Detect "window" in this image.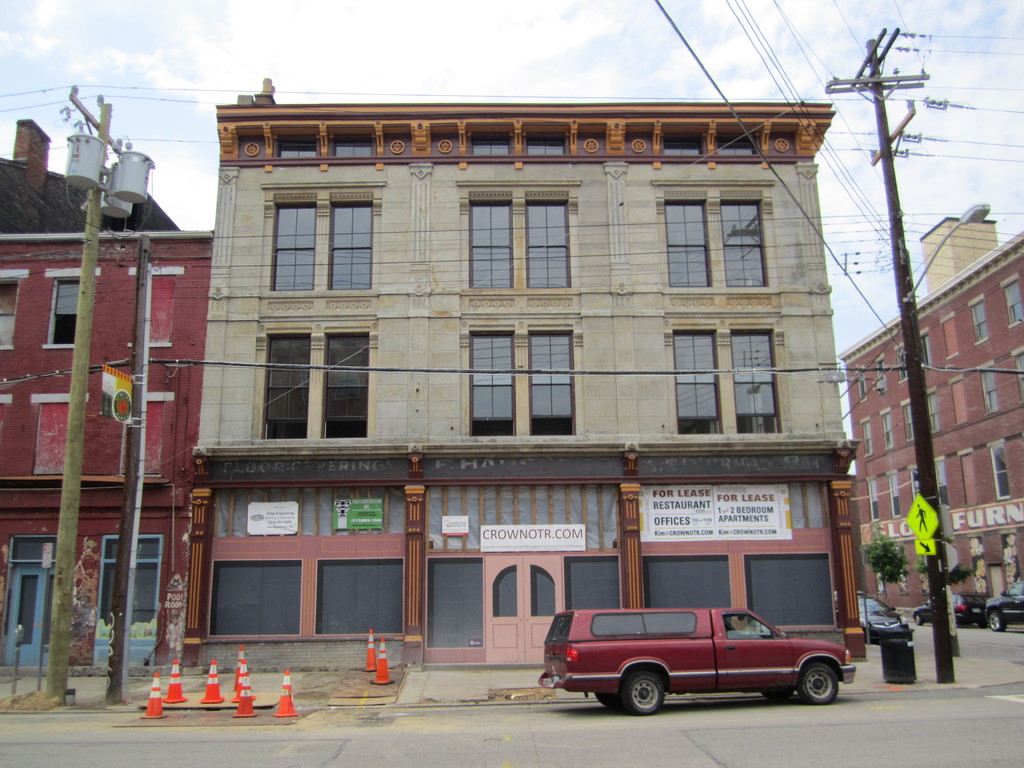
Detection: l=969, t=295, r=988, b=348.
